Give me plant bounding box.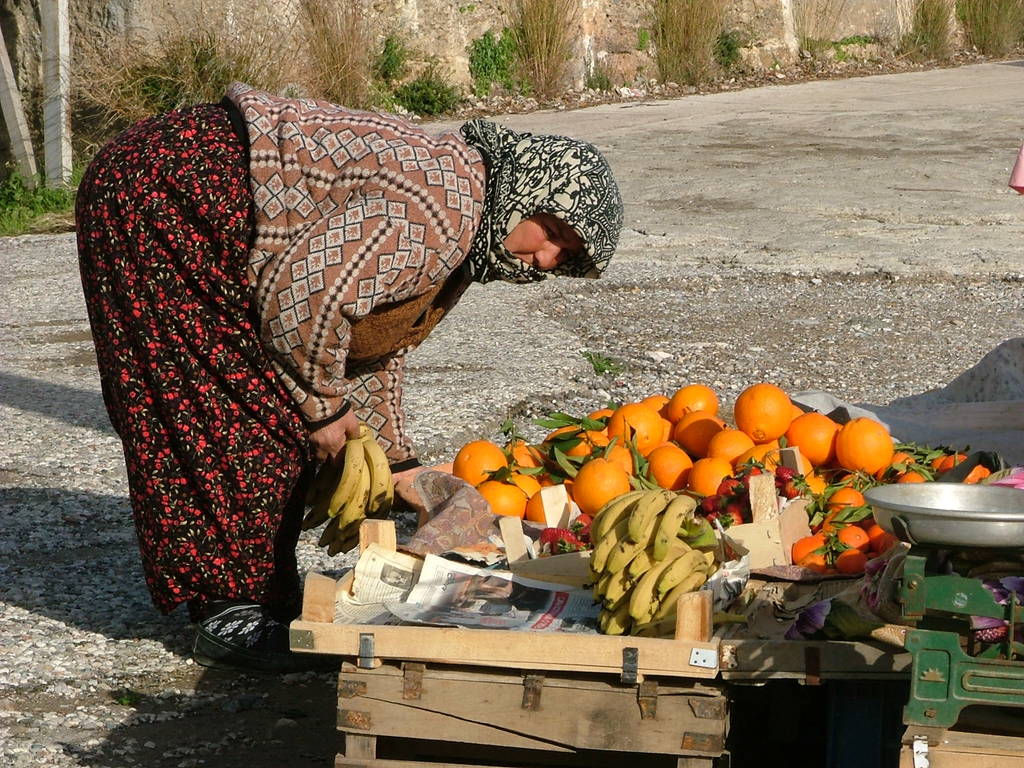
x1=950, y1=0, x2=1023, y2=69.
